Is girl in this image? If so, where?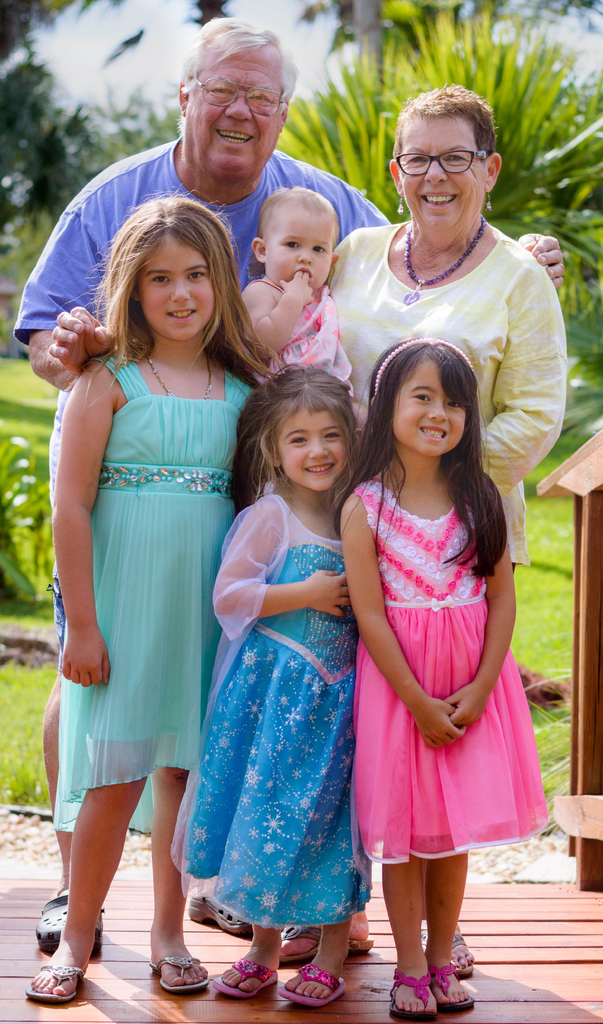
Yes, at region(235, 188, 354, 400).
